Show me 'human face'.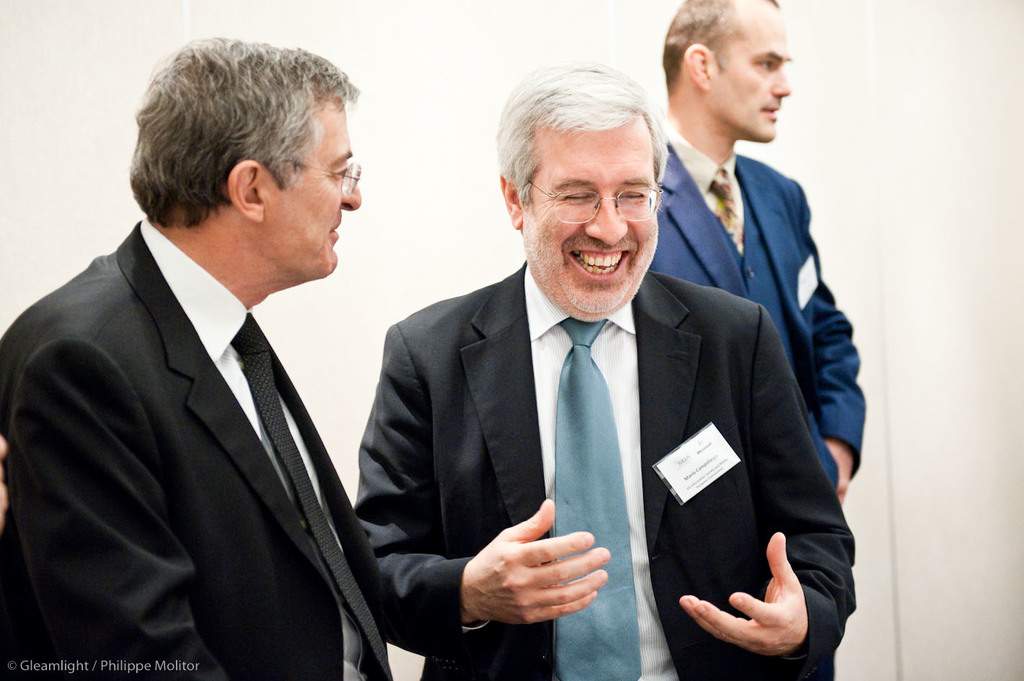
'human face' is here: rect(708, 0, 796, 146).
